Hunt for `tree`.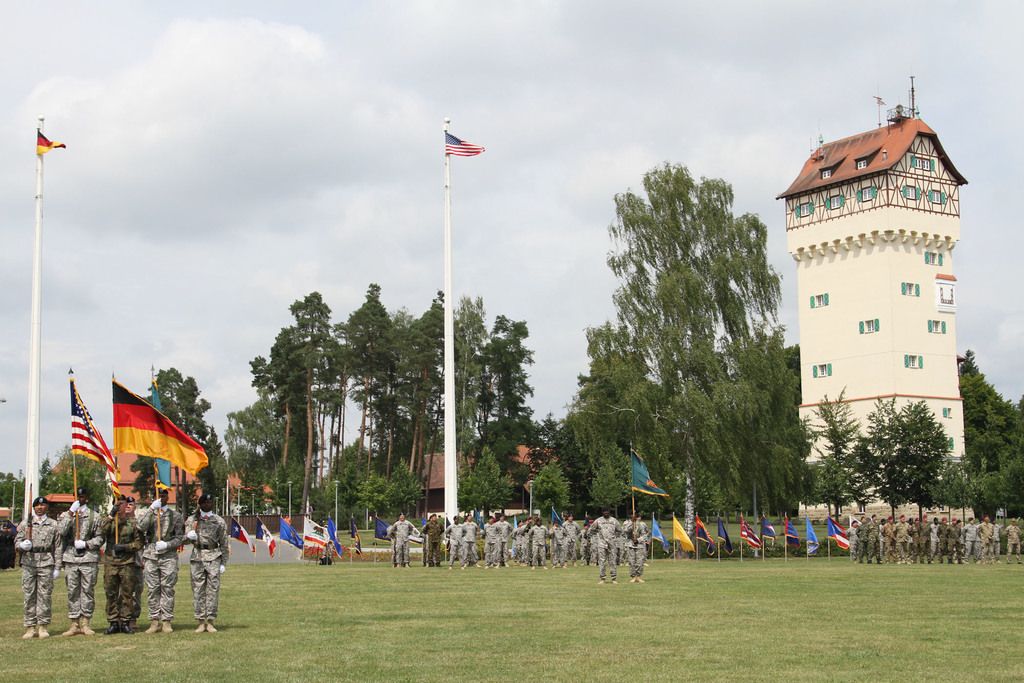
Hunted down at (465, 309, 541, 493).
